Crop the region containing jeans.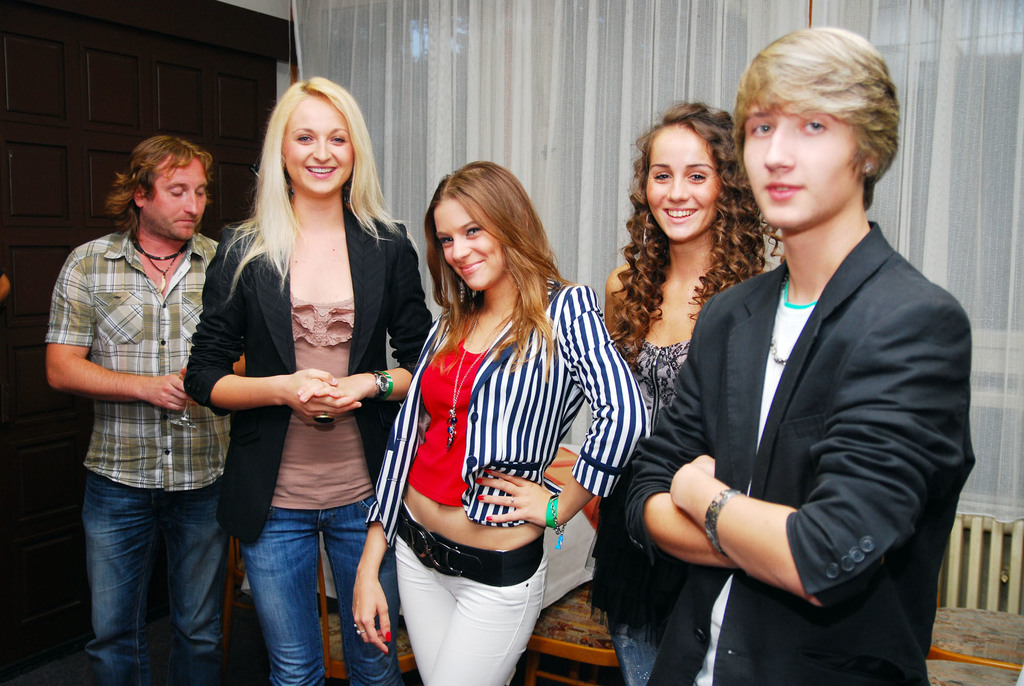
Crop region: box=[241, 495, 403, 685].
